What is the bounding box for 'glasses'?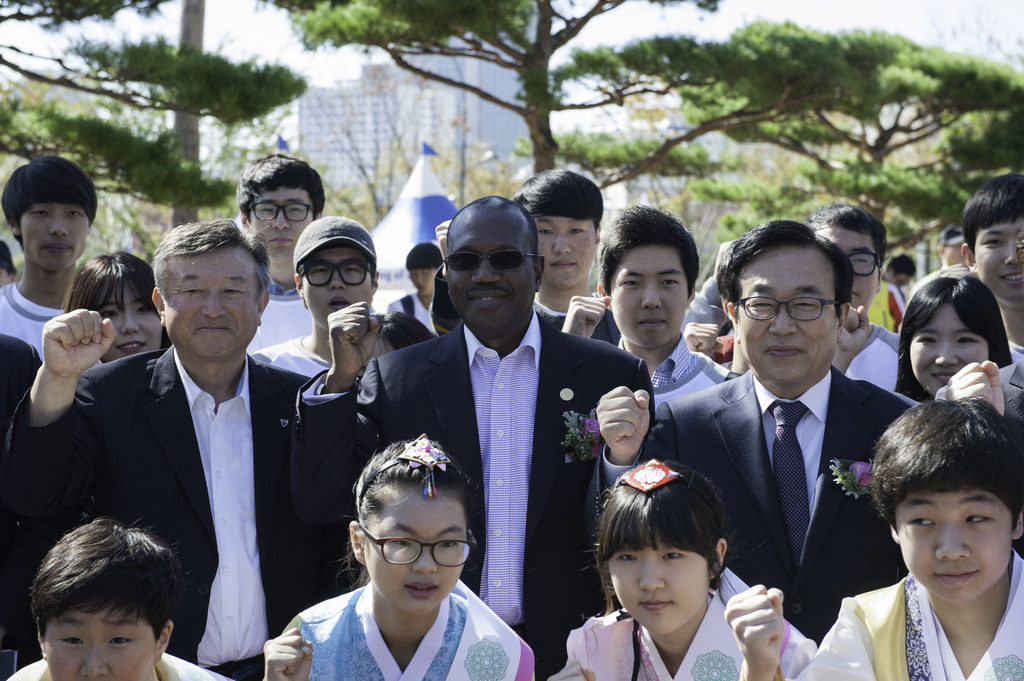
bbox=[357, 514, 489, 568].
